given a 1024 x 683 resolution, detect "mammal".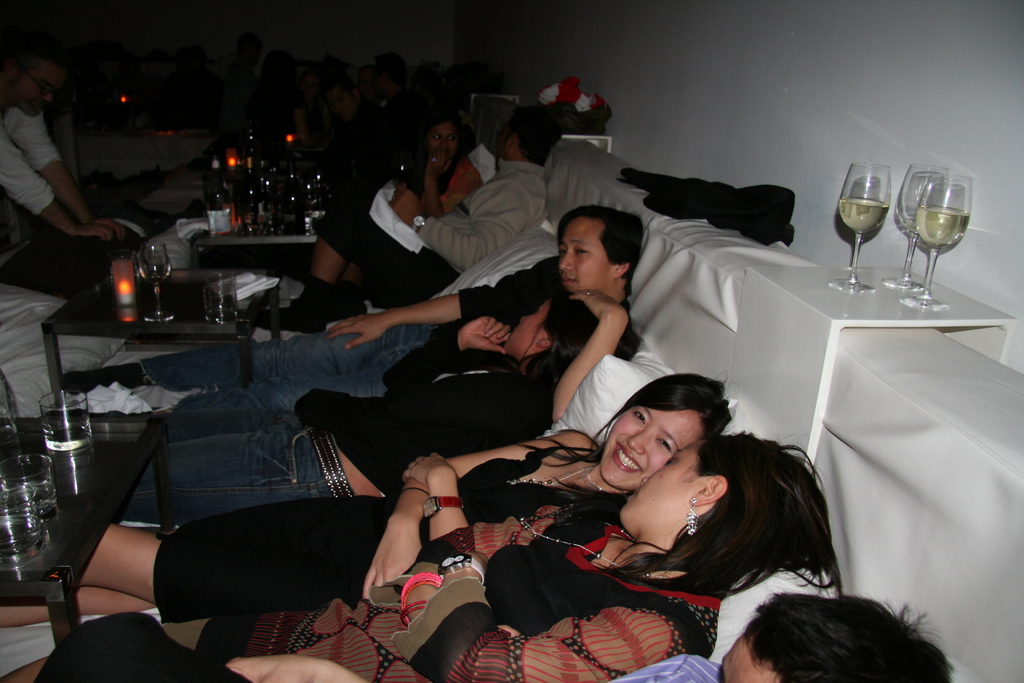
[63, 204, 644, 412].
